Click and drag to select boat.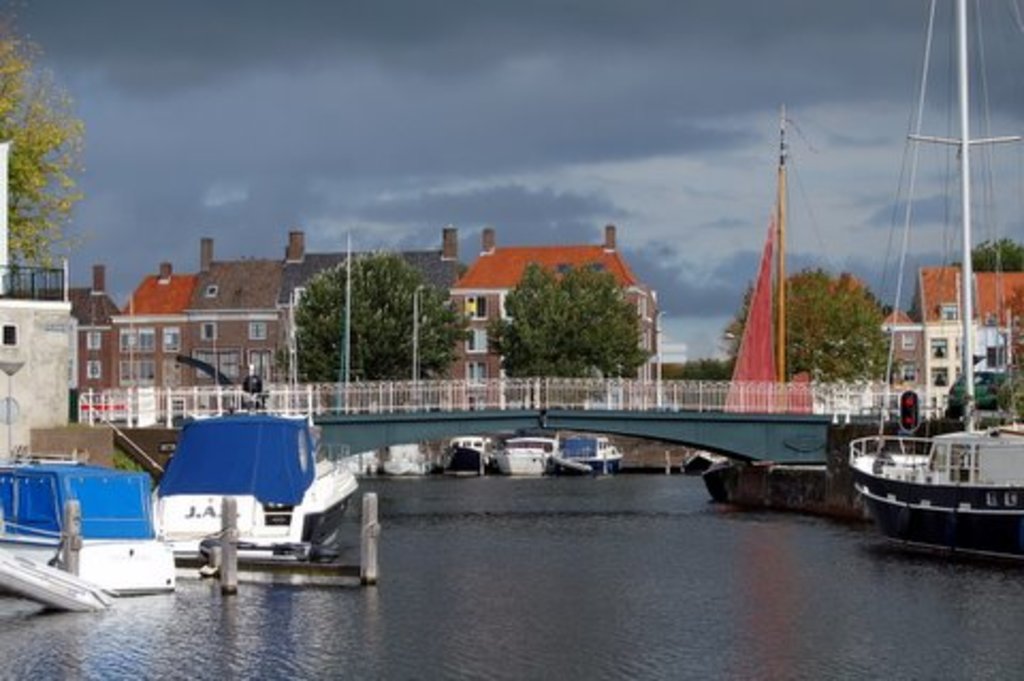
Selection: rect(433, 433, 480, 472).
